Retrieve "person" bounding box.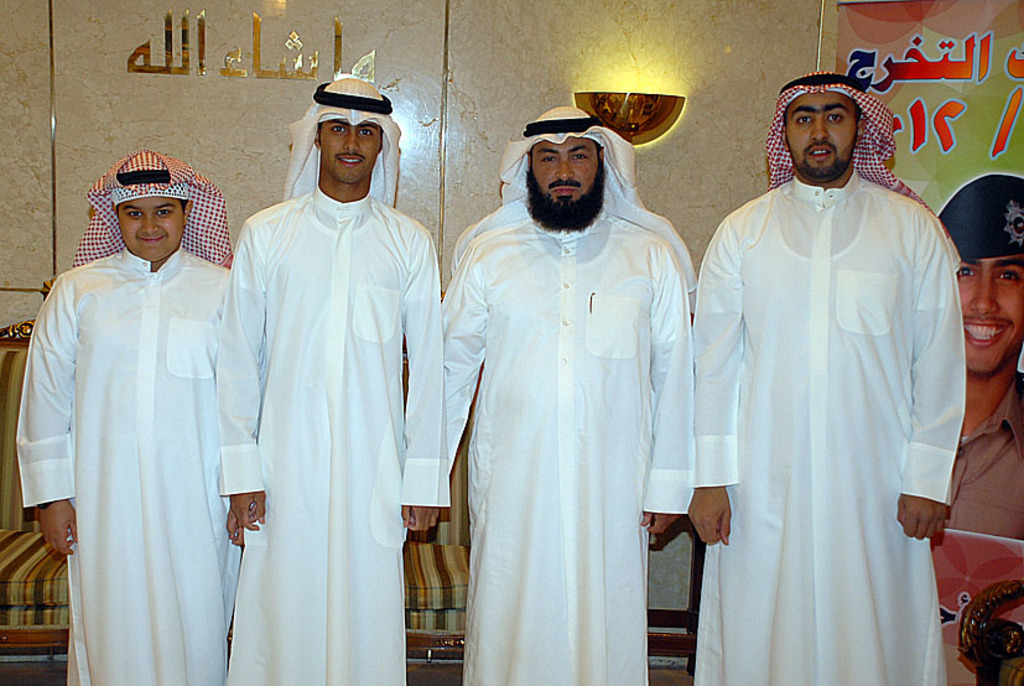
Bounding box: <box>21,134,240,685</box>.
